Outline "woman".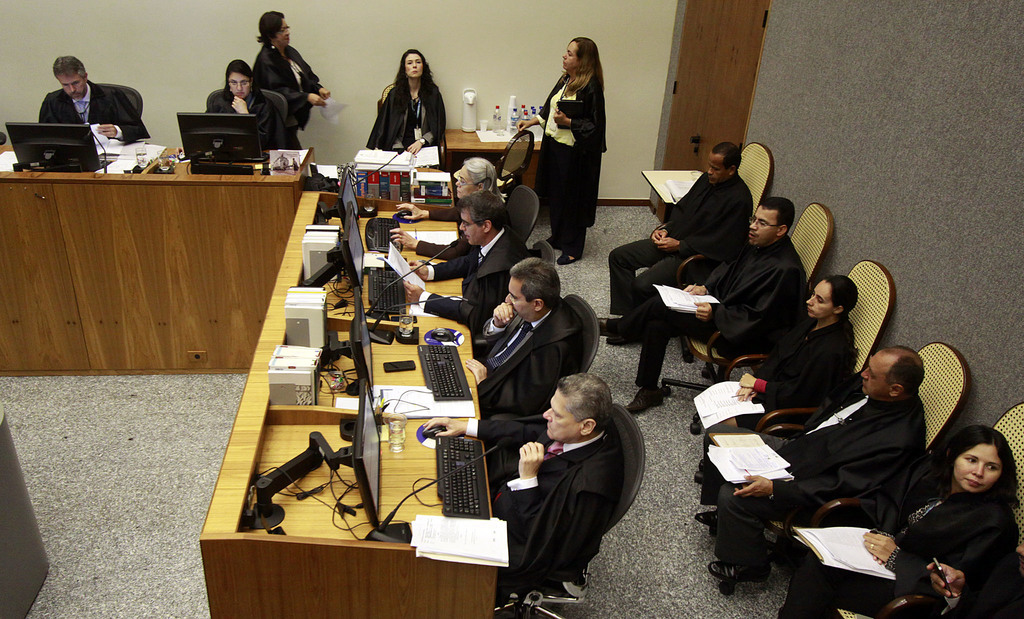
Outline: [x1=772, y1=426, x2=1020, y2=618].
